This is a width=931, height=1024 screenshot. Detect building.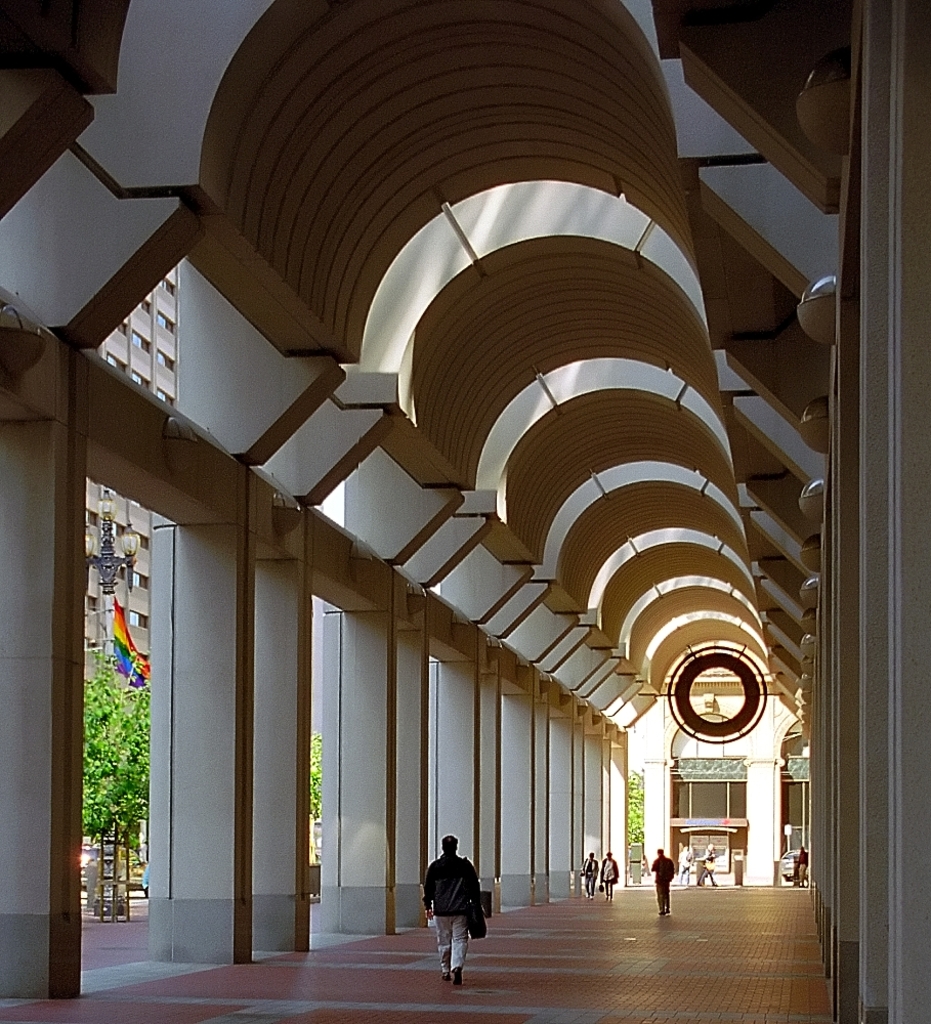
left=81, top=244, right=182, bottom=663.
